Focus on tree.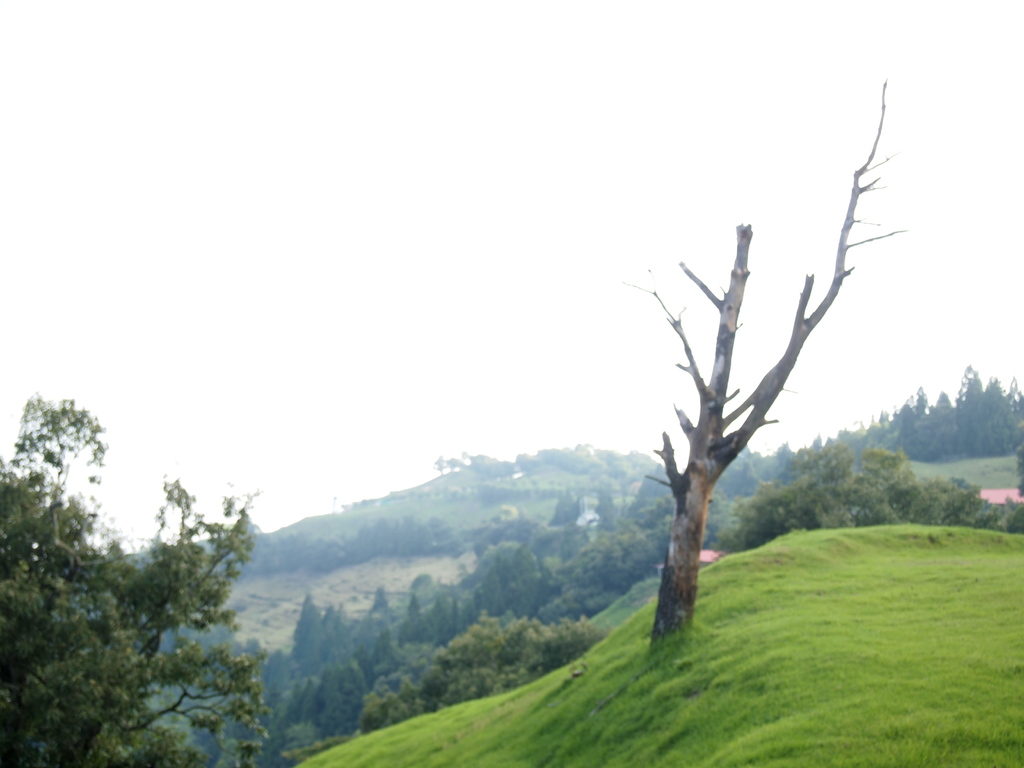
Focused at l=523, t=445, r=591, b=472.
